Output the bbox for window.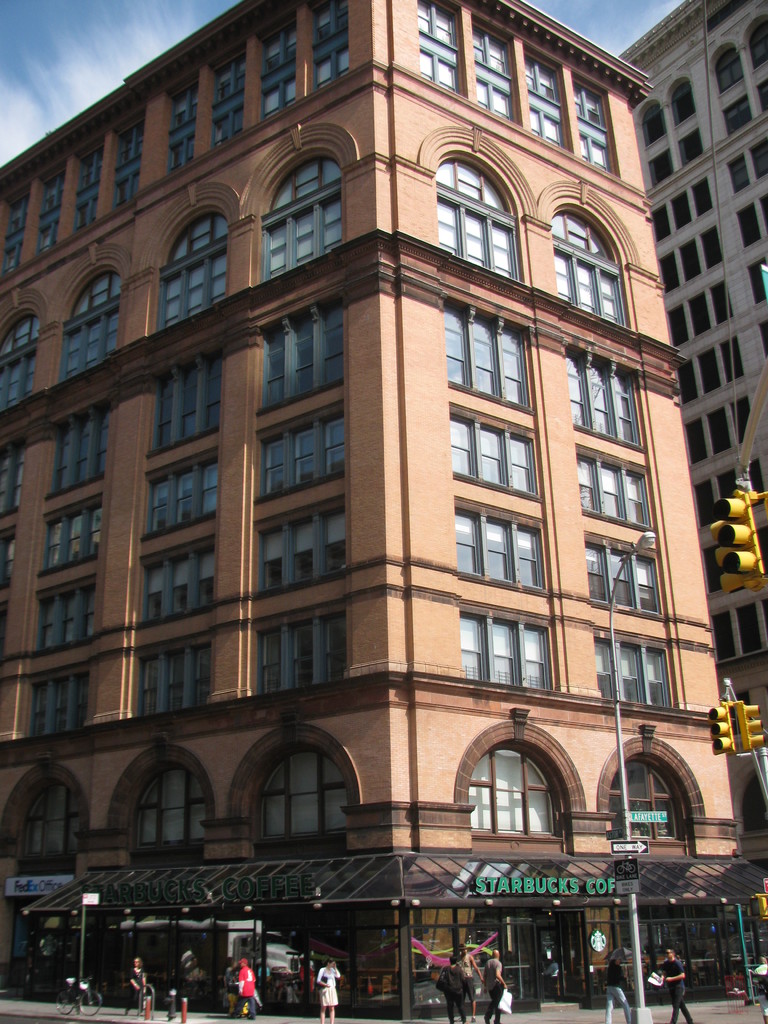
Rect(248, 504, 349, 588).
